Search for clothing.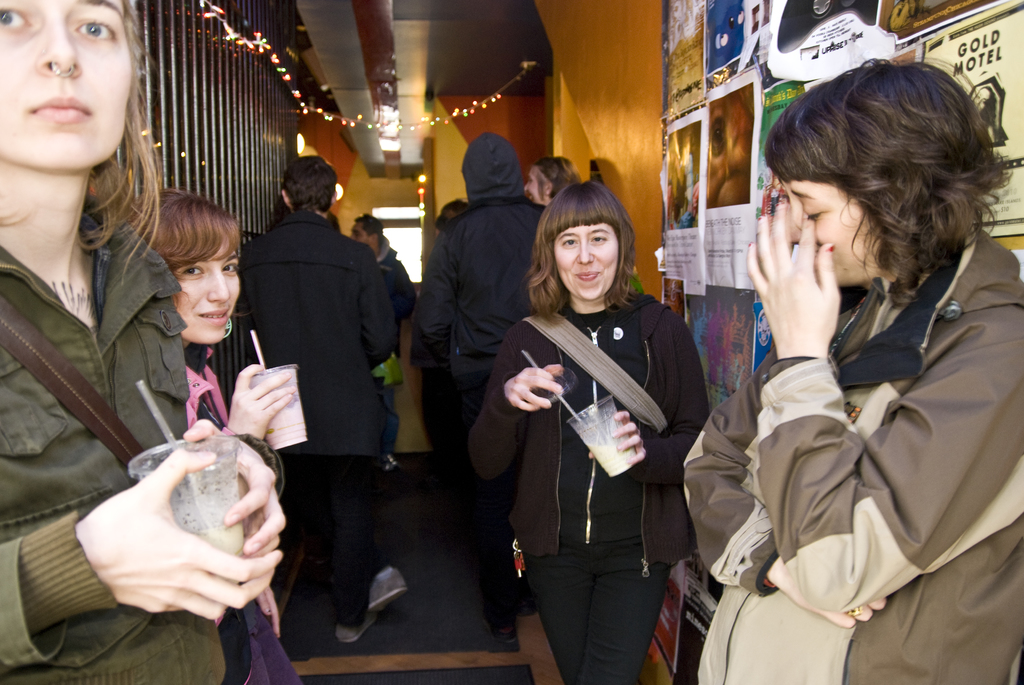
Found at x1=404 y1=127 x2=550 y2=556.
